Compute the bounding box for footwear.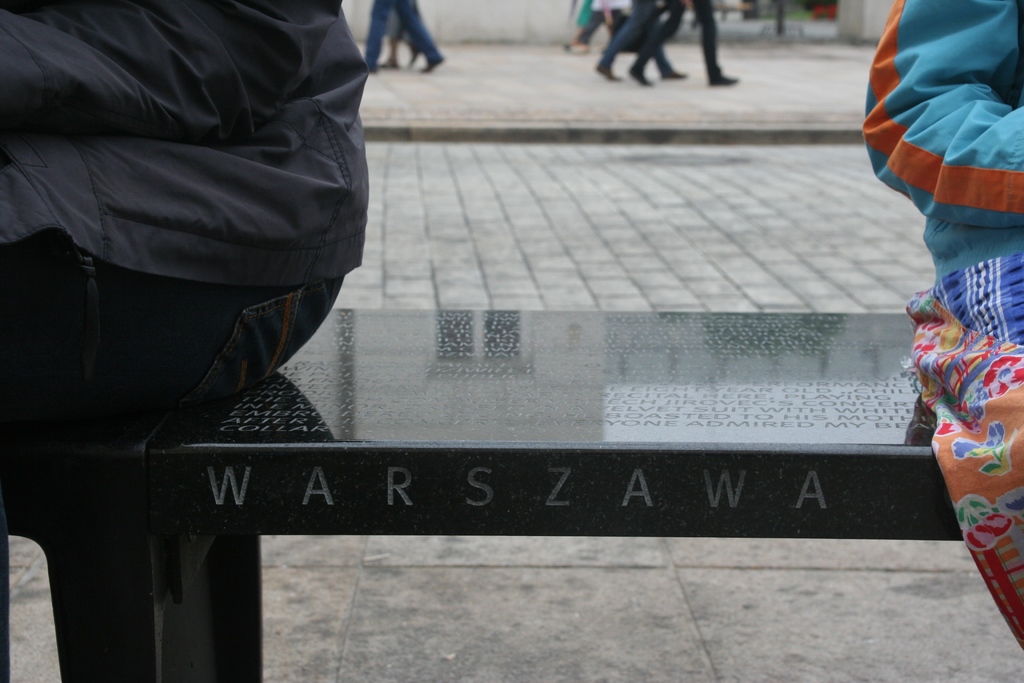
region(711, 74, 740, 83).
